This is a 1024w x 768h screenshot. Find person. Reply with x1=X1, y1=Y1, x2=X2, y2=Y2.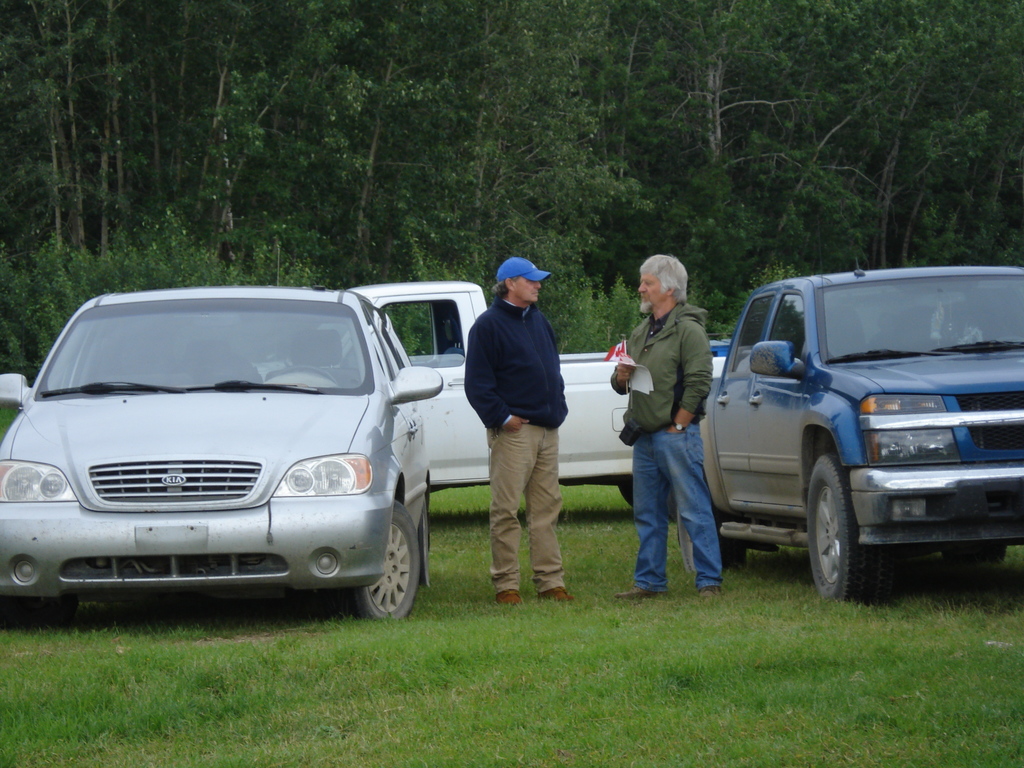
x1=612, y1=257, x2=721, y2=600.
